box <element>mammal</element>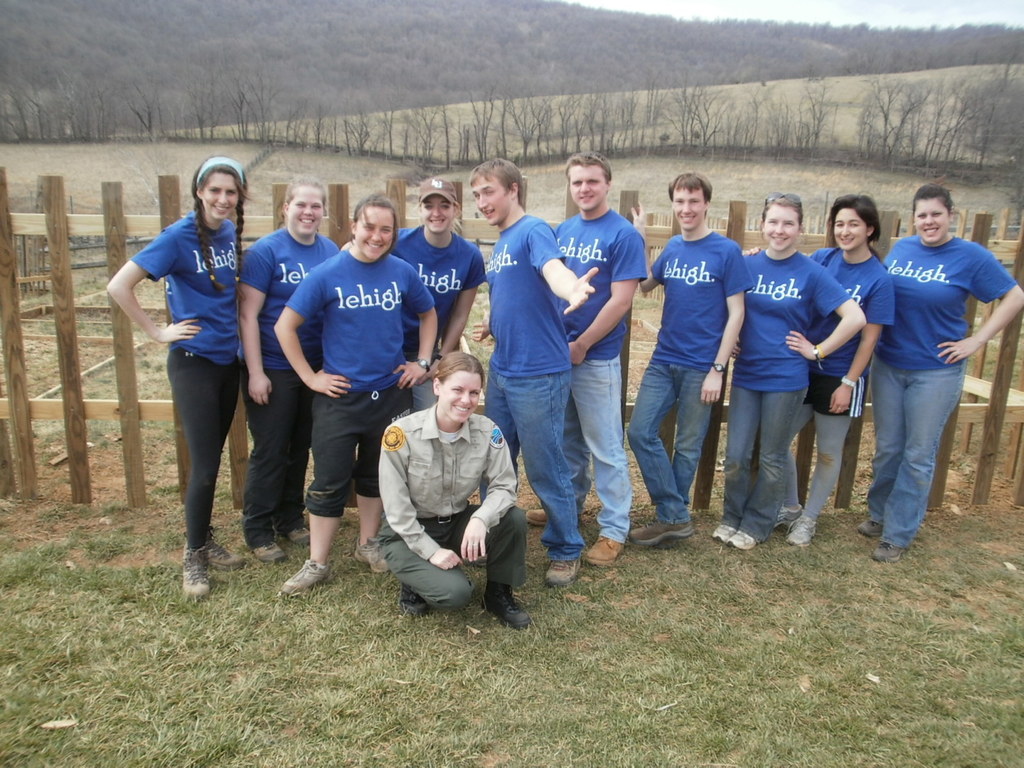
855,183,1023,559
